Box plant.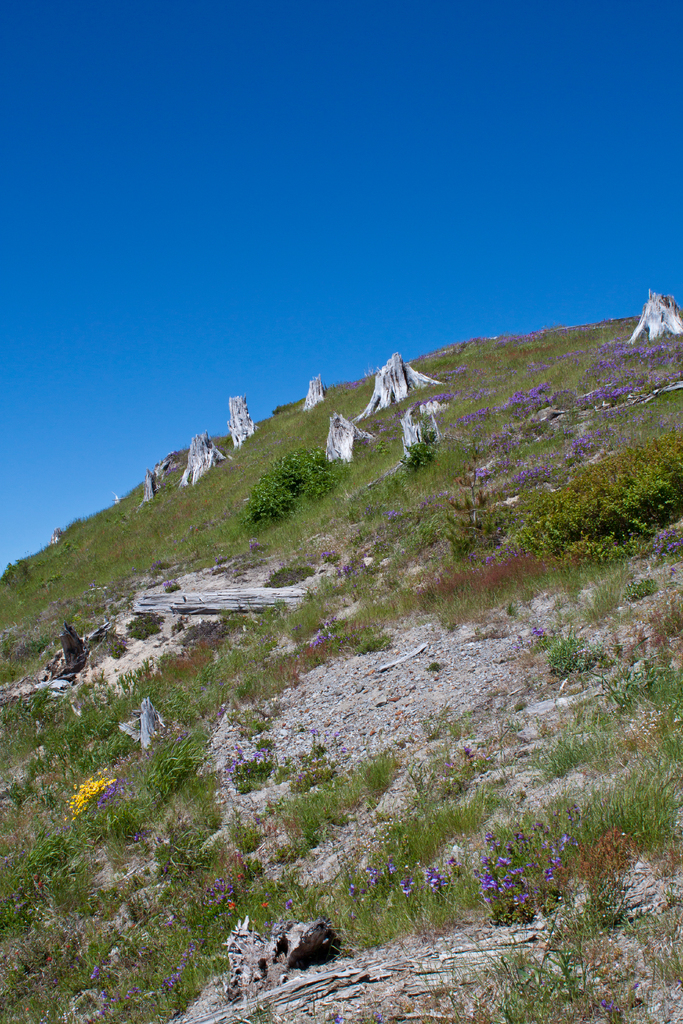
bbox=[231, 441, 338, 526].
